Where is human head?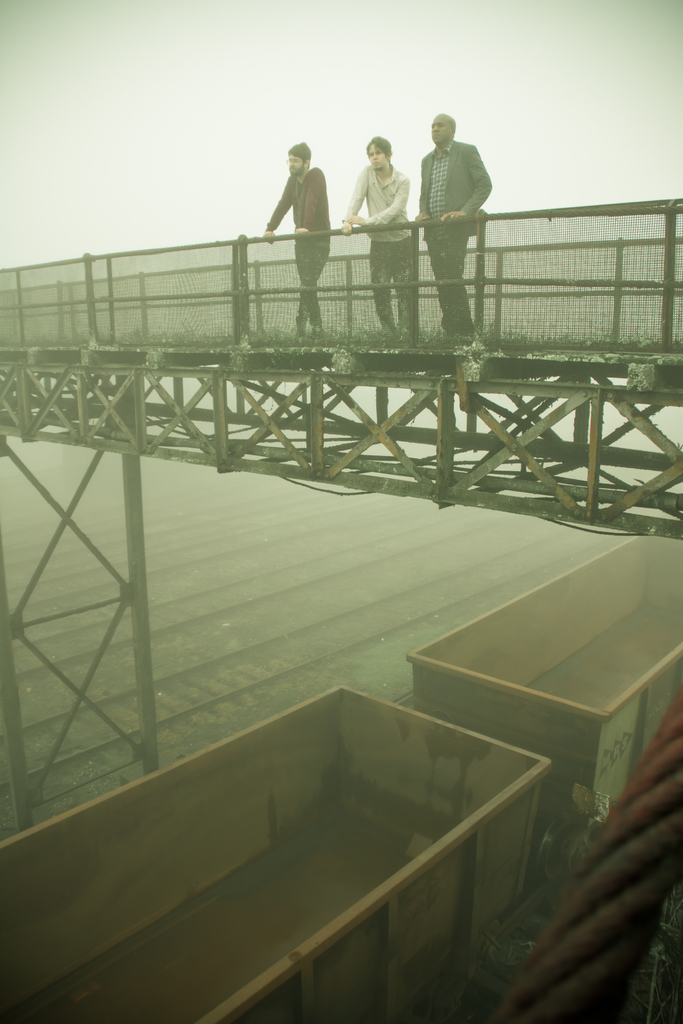
{"left": 288, "top": 140, "right": 311, "bottom": 175}.
